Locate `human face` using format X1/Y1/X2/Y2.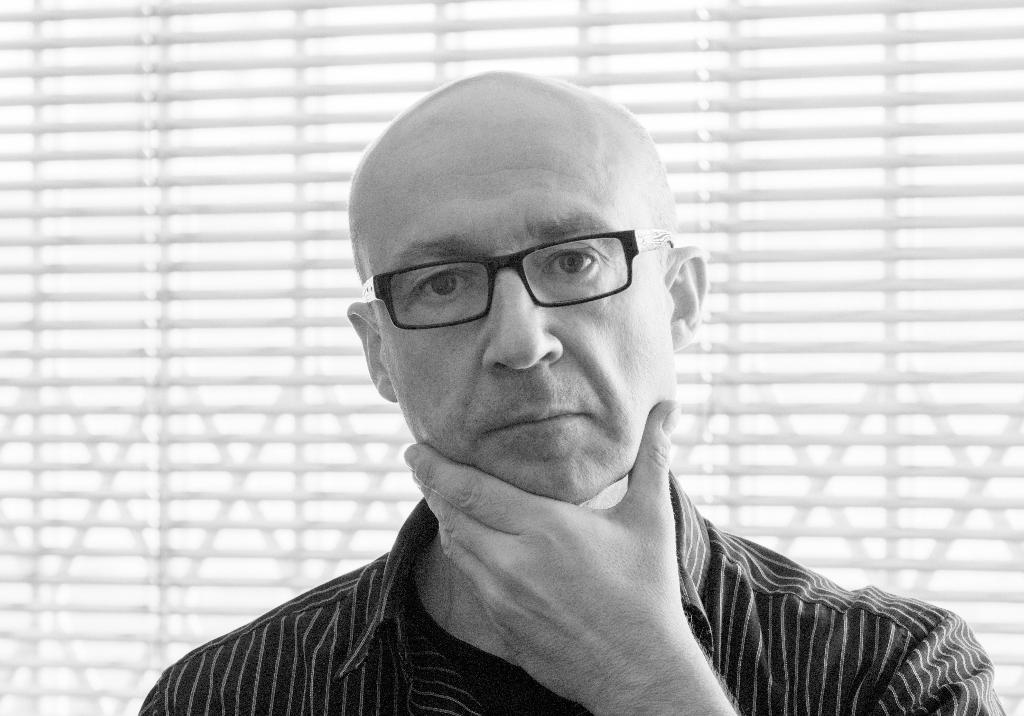
356/124/677/507.
